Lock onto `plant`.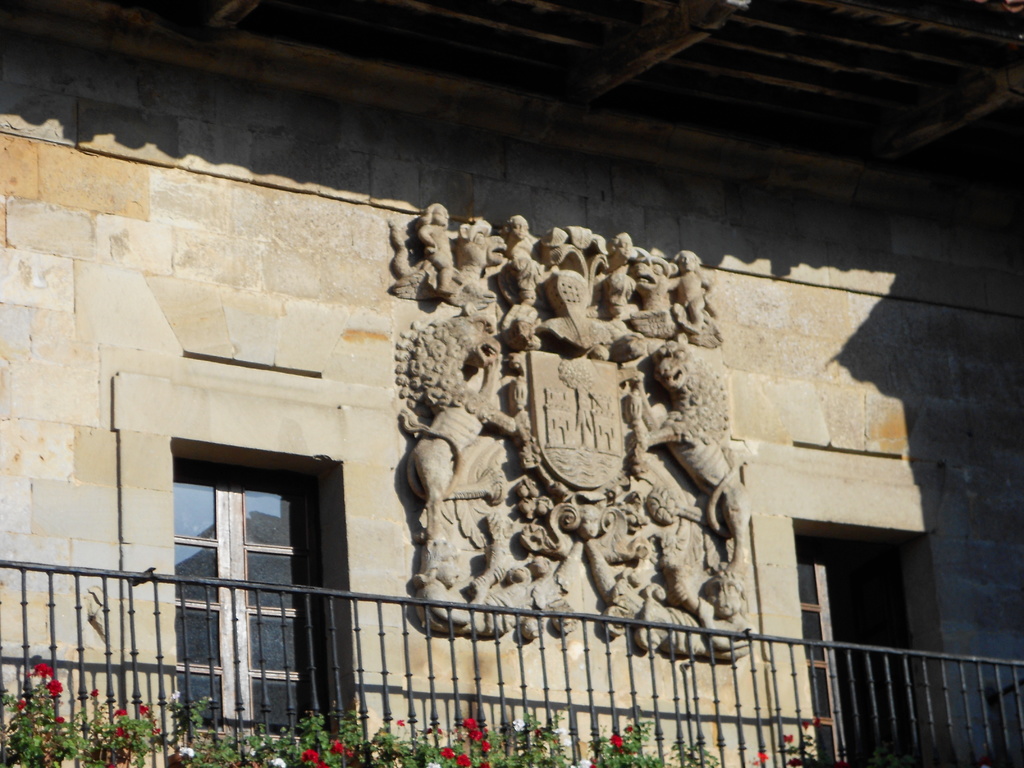
Locked: <box>753,716,832,767</box>.
